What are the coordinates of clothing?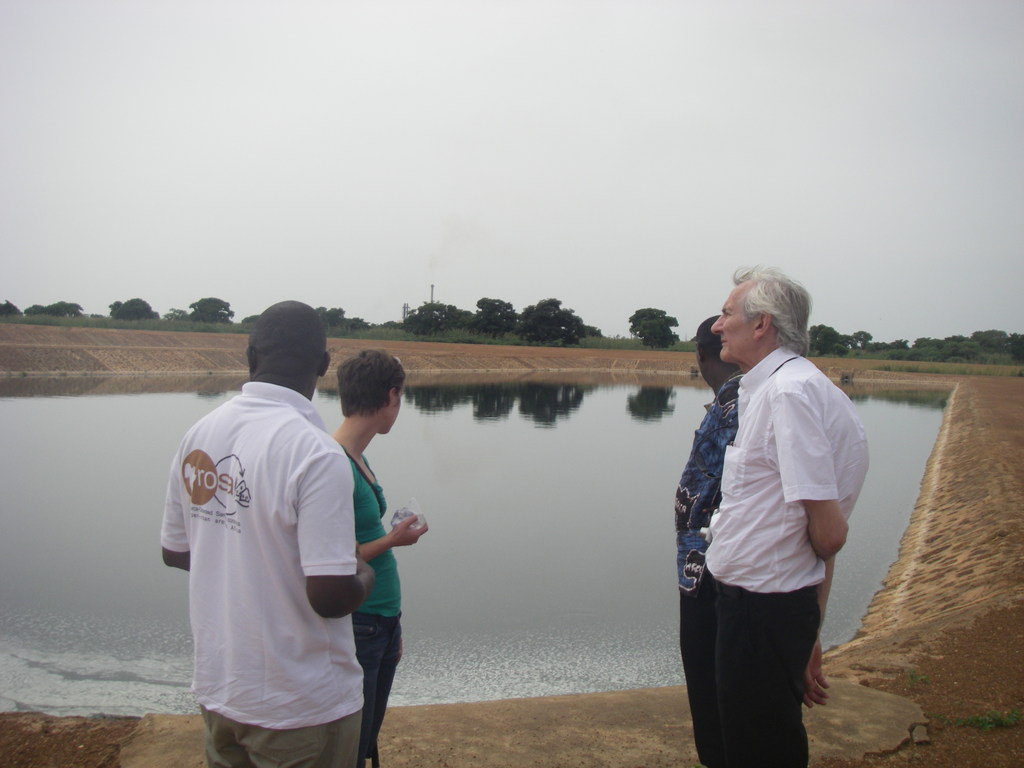
box(692, 351, 865, 760).
